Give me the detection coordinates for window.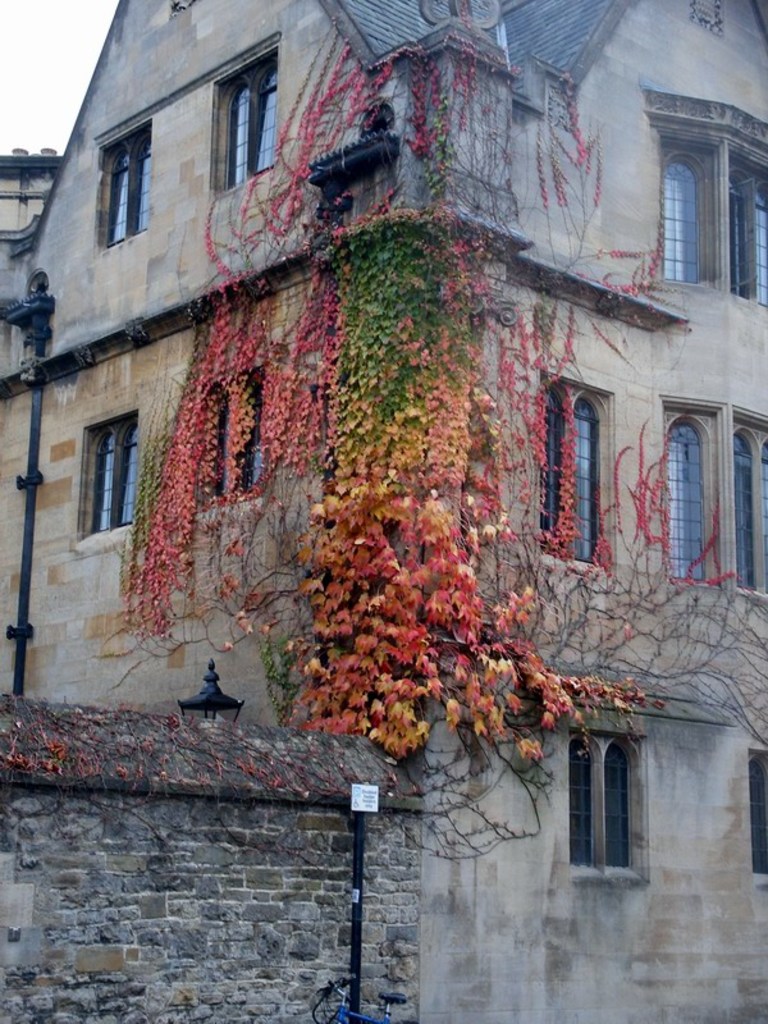
select_region(564, 723, 655, 886).
